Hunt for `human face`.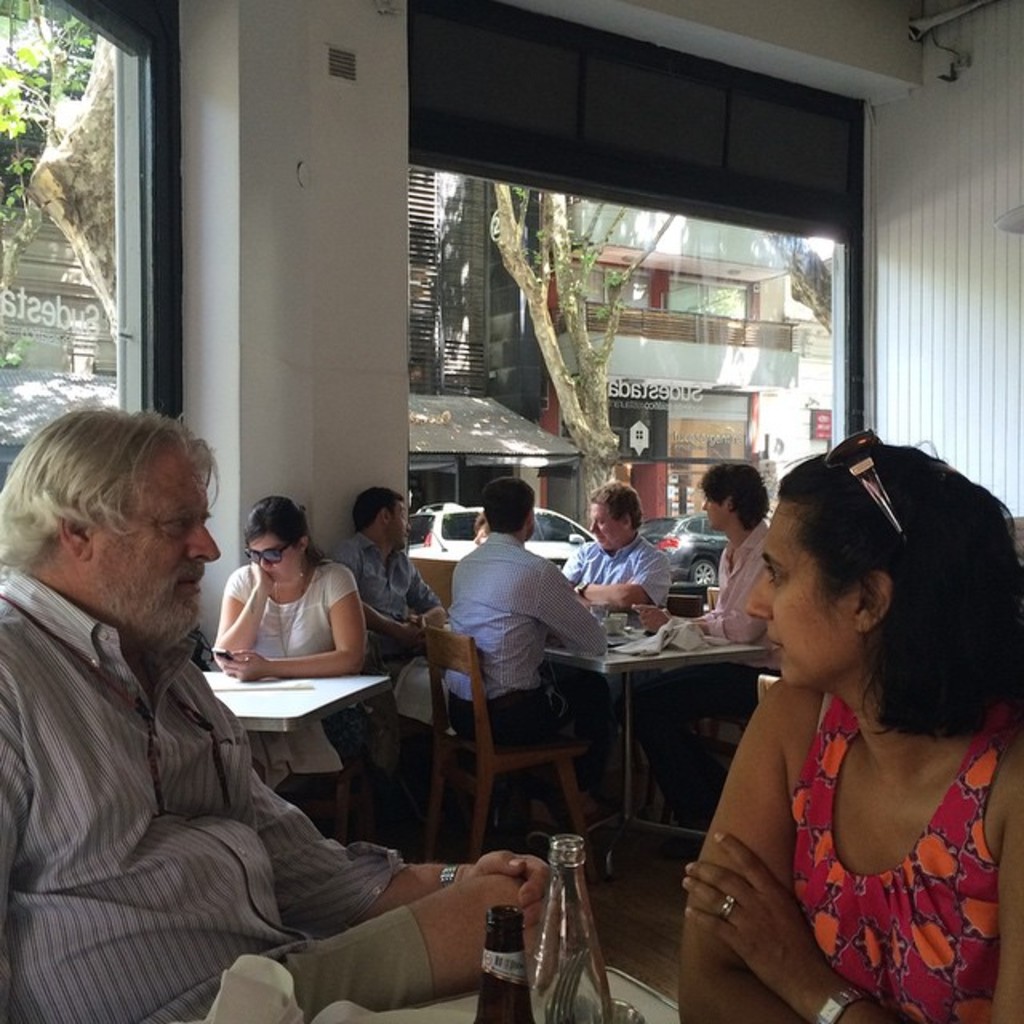
Hunted down at 86,454,221,640.
